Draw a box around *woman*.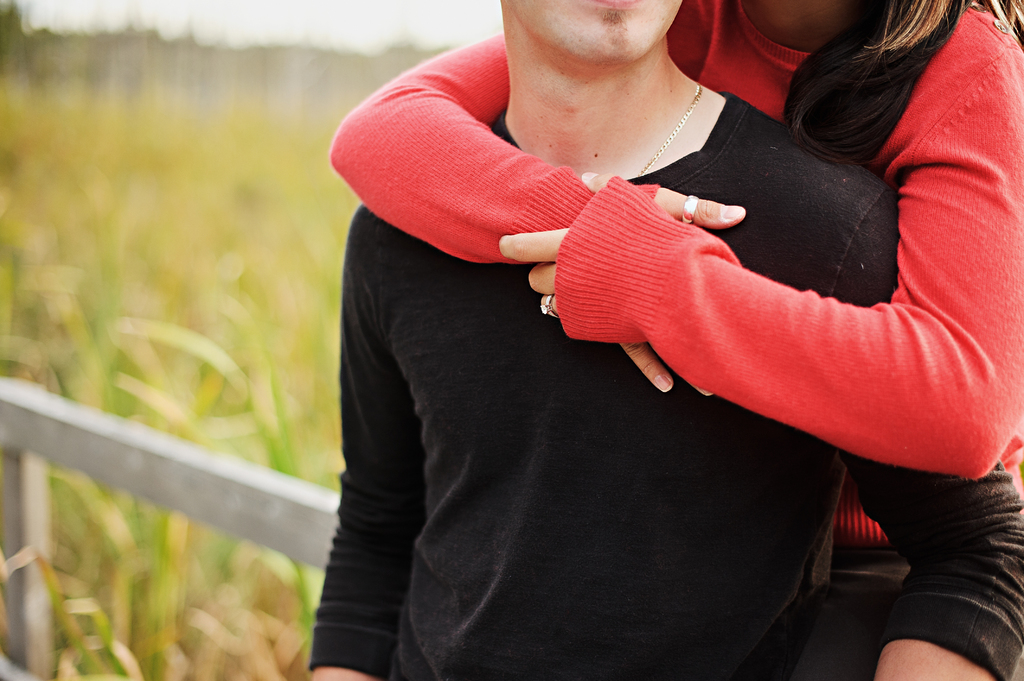
BBox(325, 0, 1023, 680).
